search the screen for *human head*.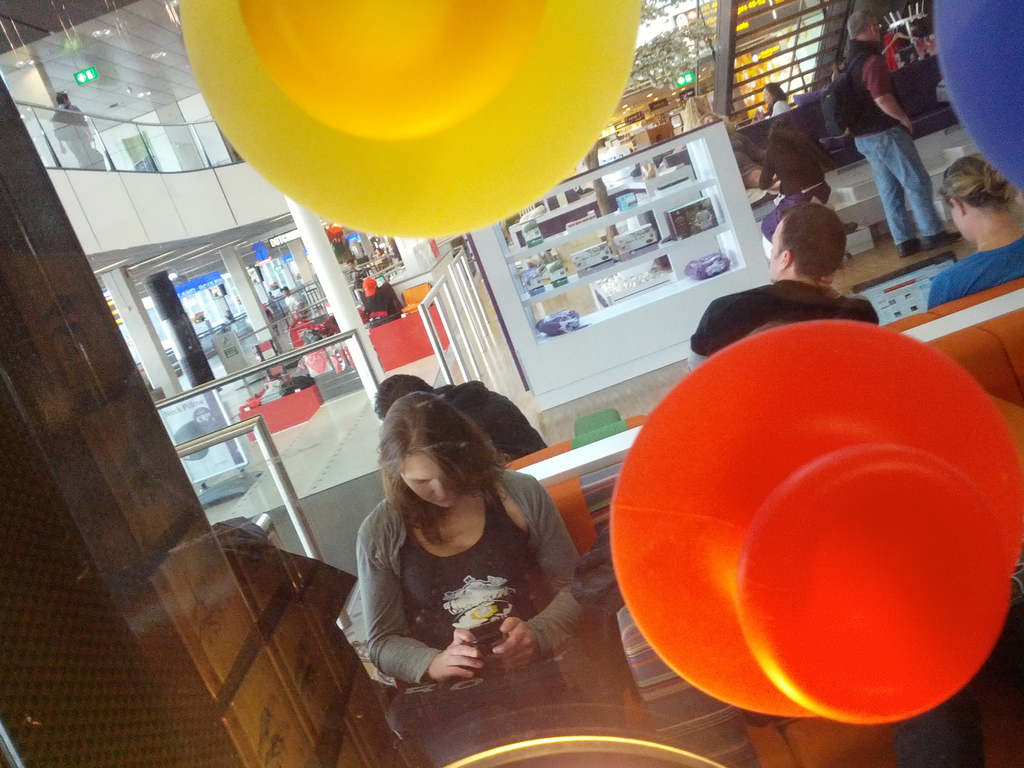
Found at locate(779, 198, 863, 281).
